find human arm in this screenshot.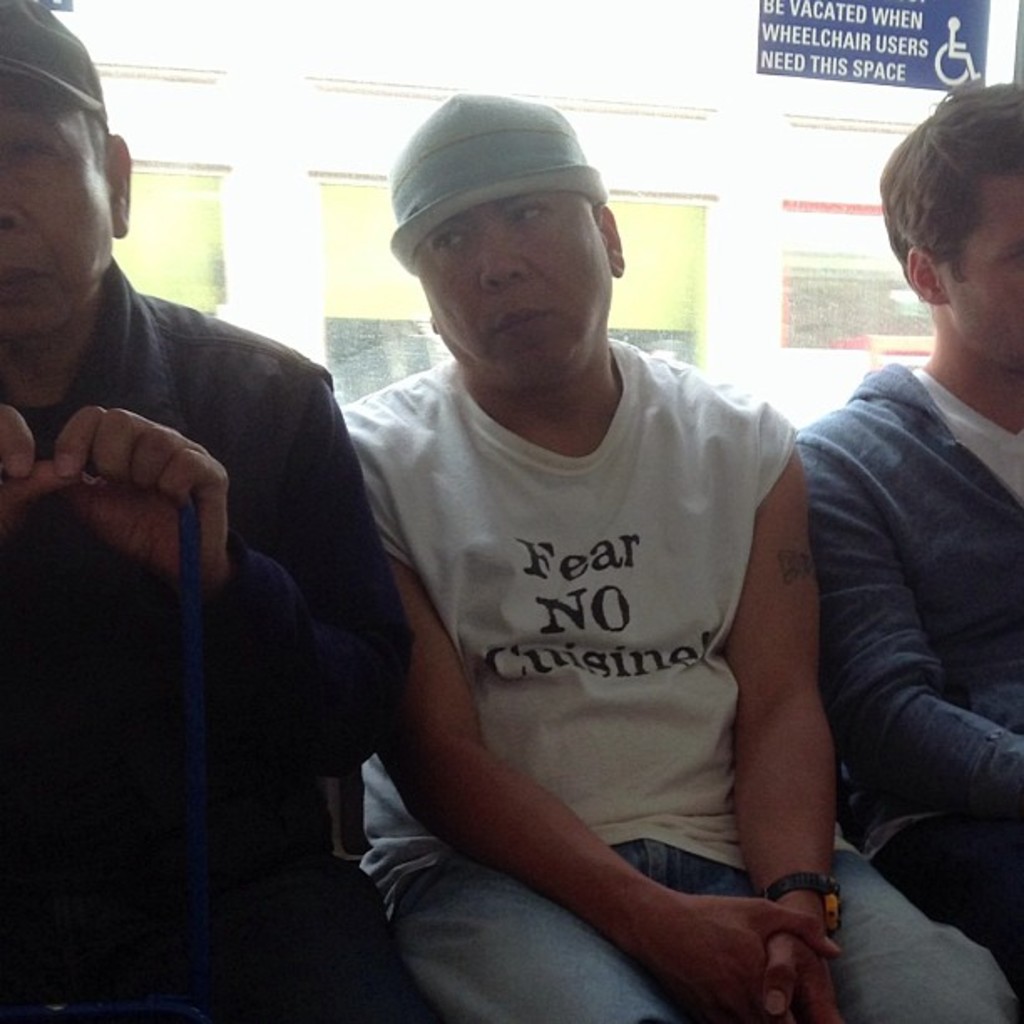
The bounding box for human arm is region(376, 452, 865, 1022).
